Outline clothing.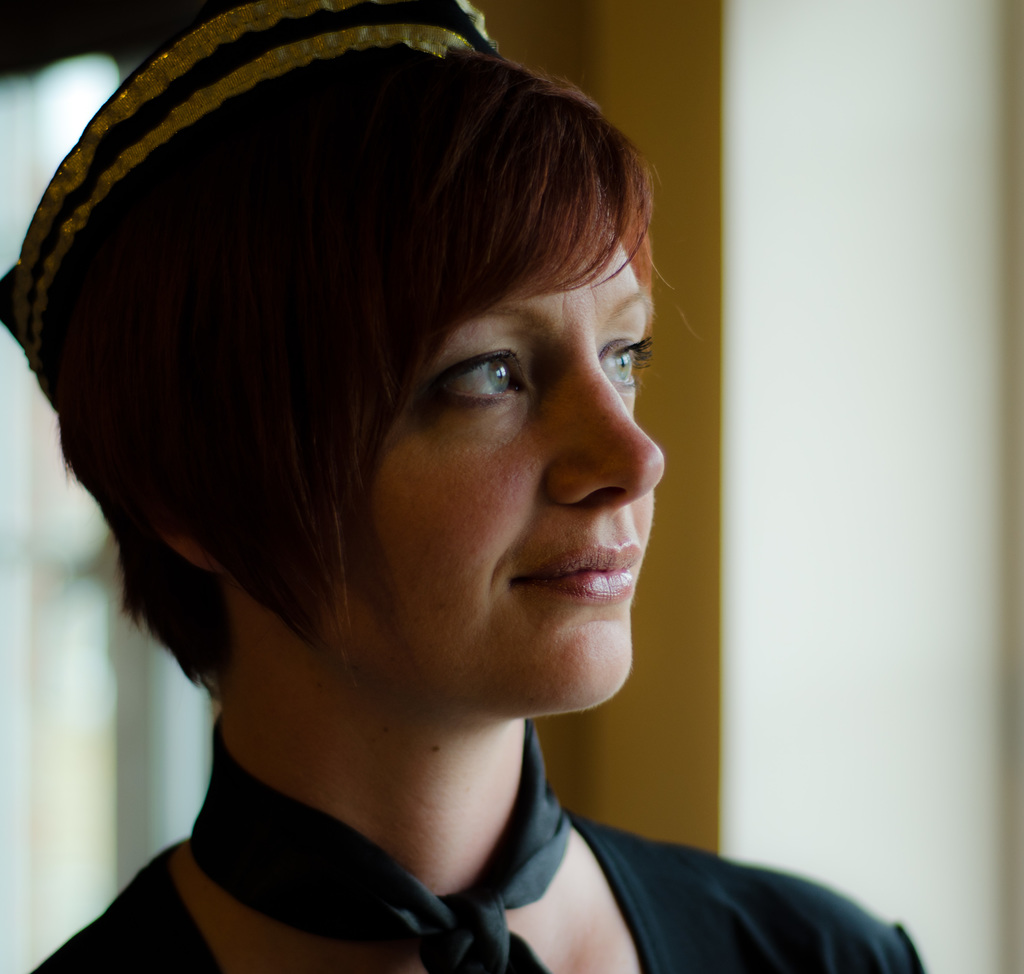
Outline: locate(24, 705, 928, 972).
